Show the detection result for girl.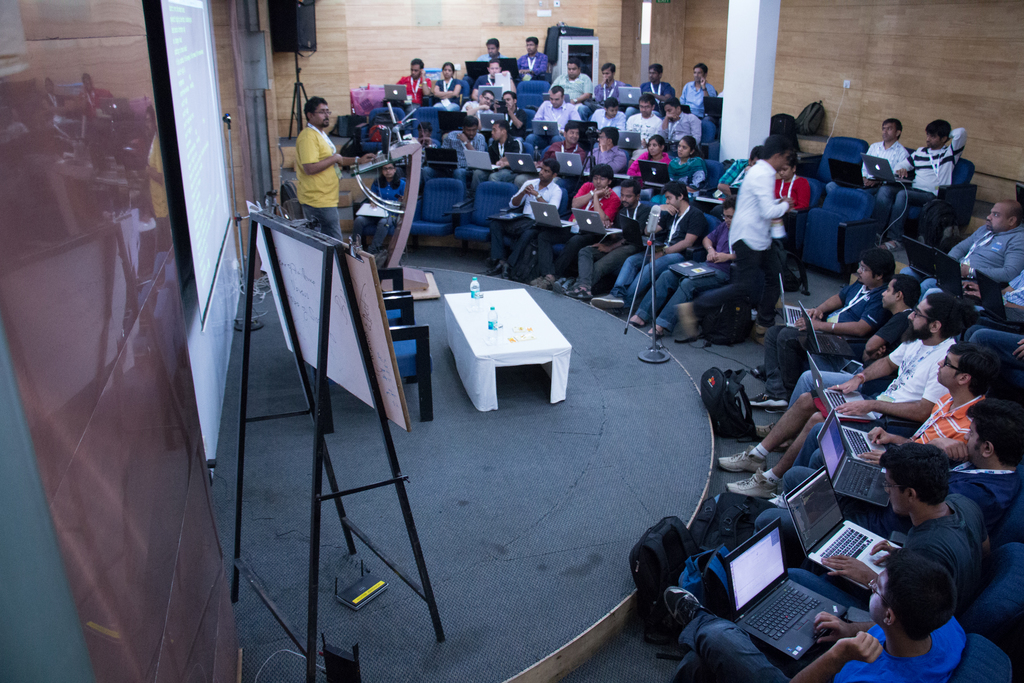
l=352, t=161, r=409, b=260.
